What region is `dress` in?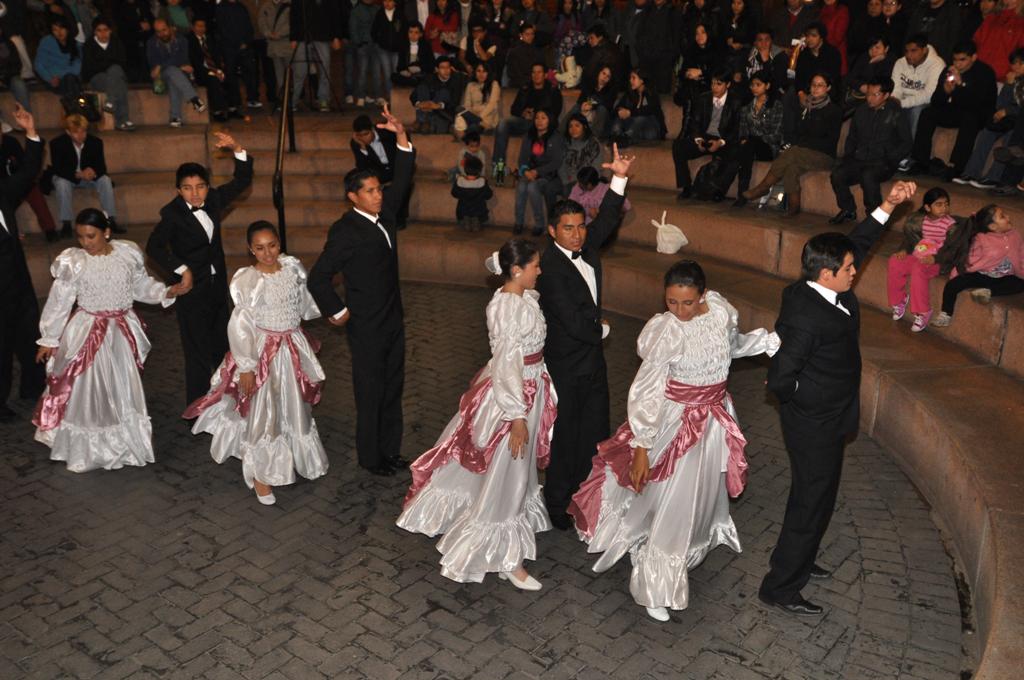
<bbox>29, 238, 176, 470</bbox>.
